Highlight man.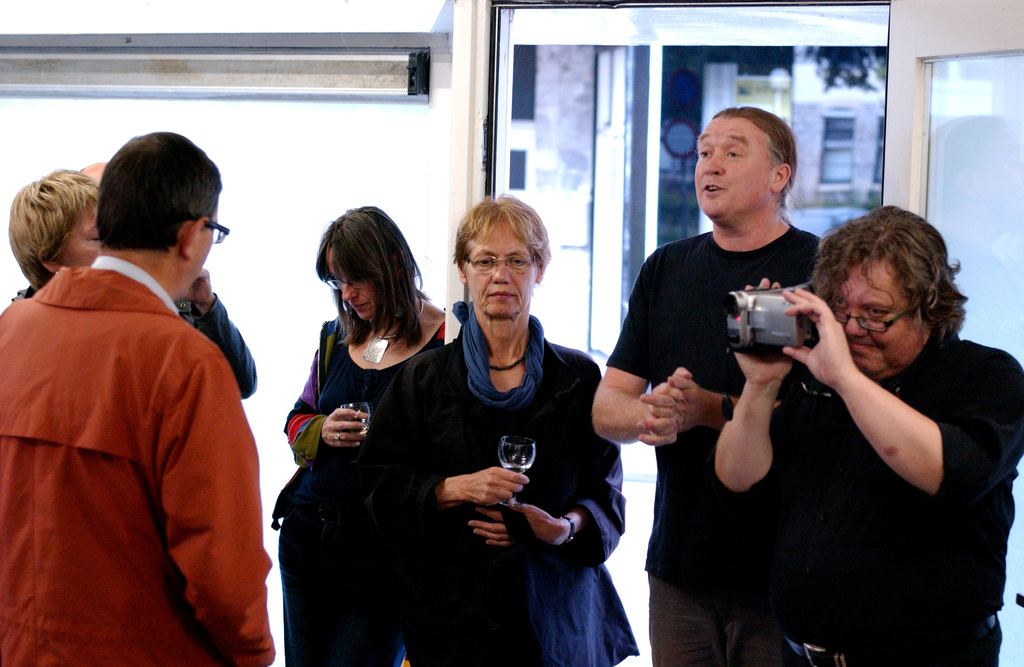
Highlighted region: (x1=715, y1=202, x2=1023, y2=666).
